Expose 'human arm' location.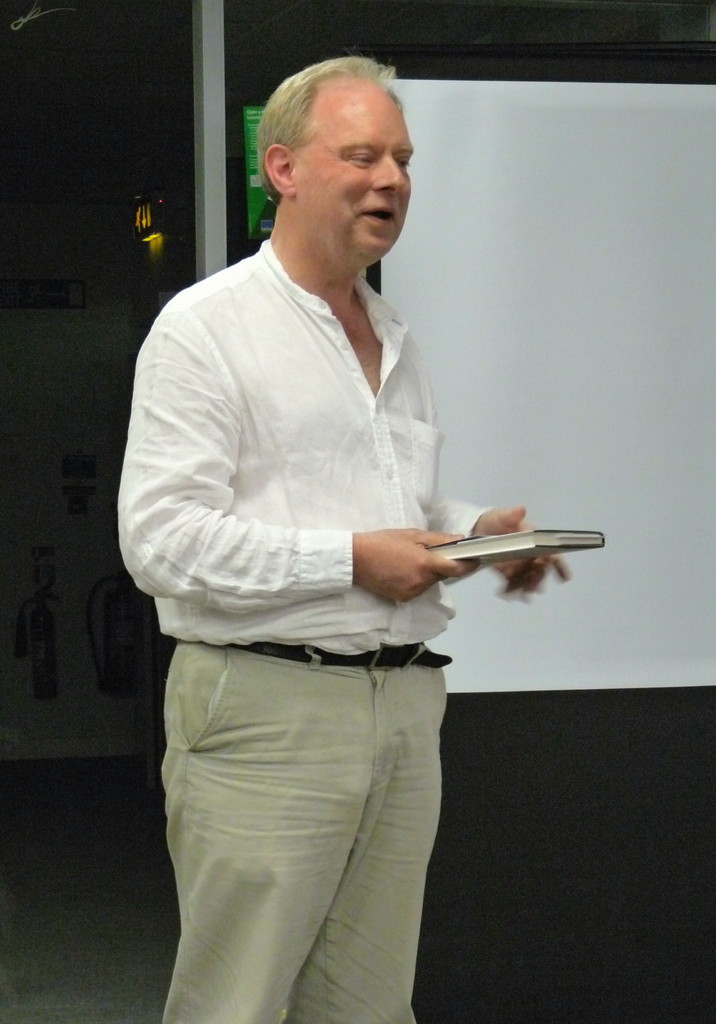
Exposed at select_region(143, 319, 501, 677).
